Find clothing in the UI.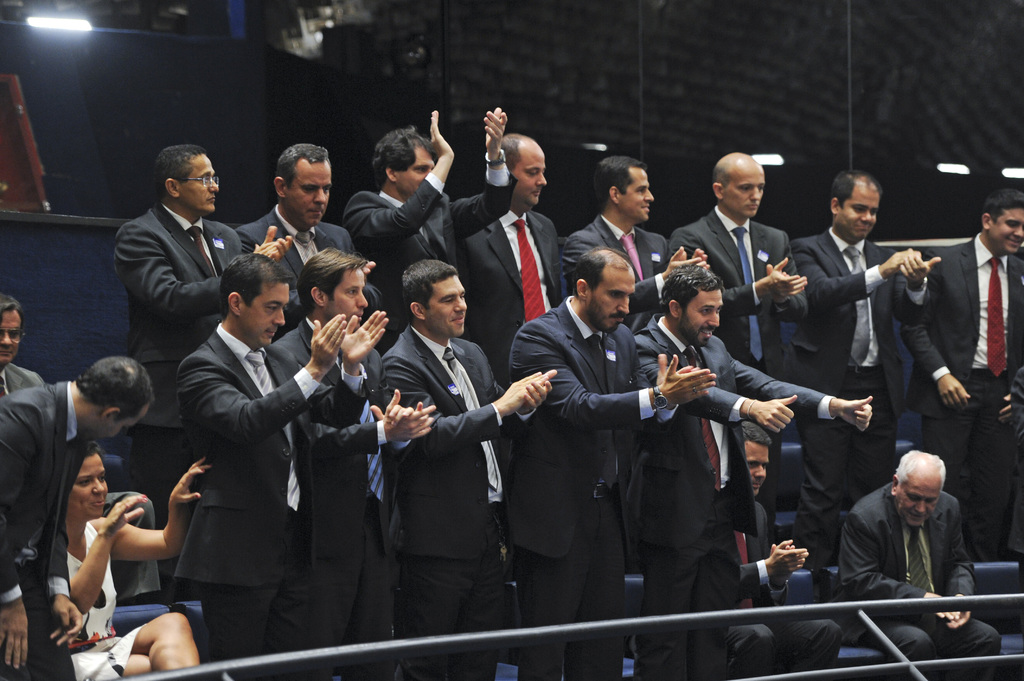
UI element at 0 360 42 391.
